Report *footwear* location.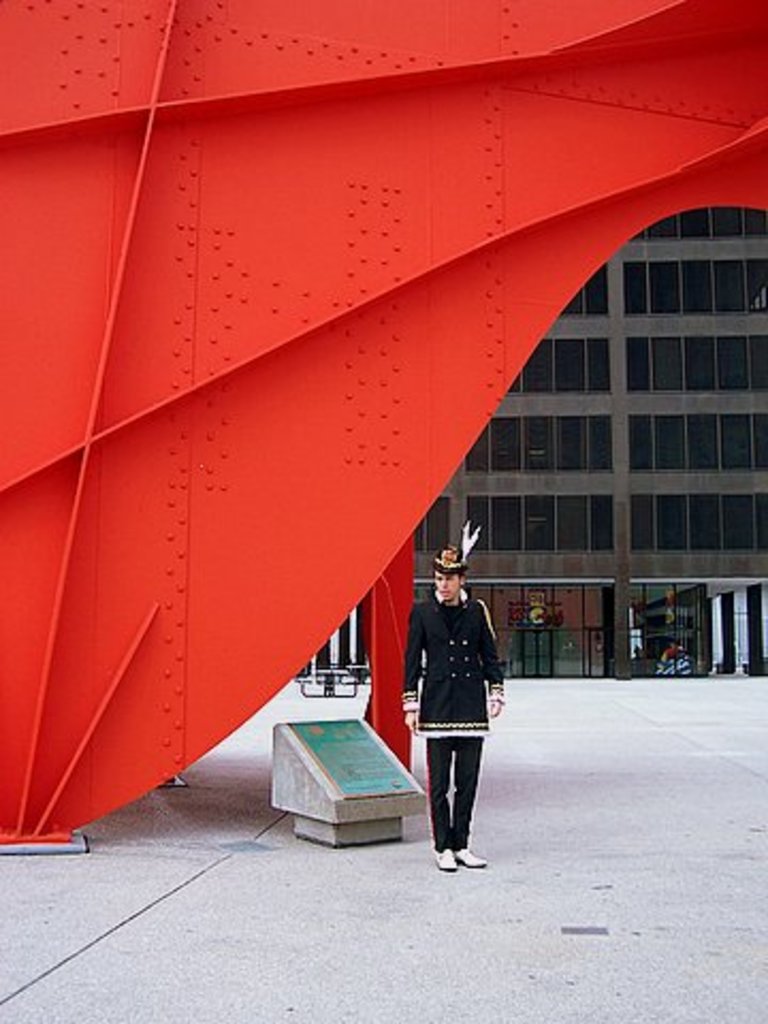
Report: rect(429, 843, 457, 873).
